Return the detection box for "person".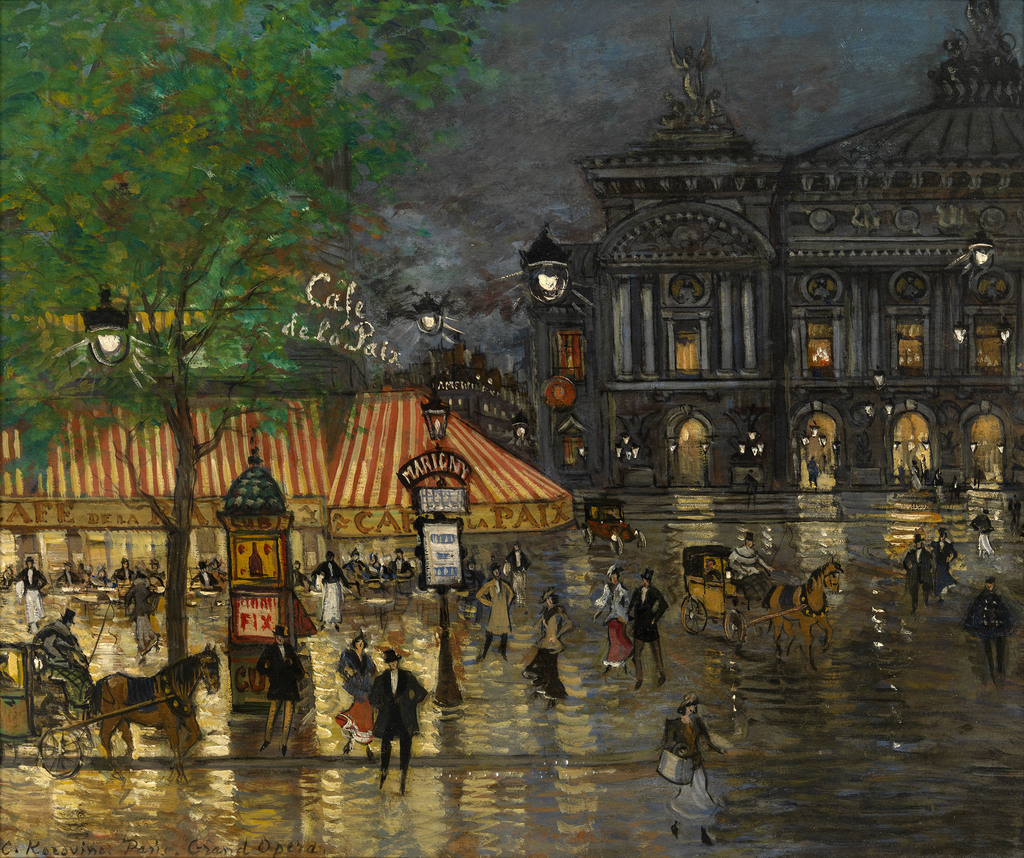
[728, 527, 774, 597].
